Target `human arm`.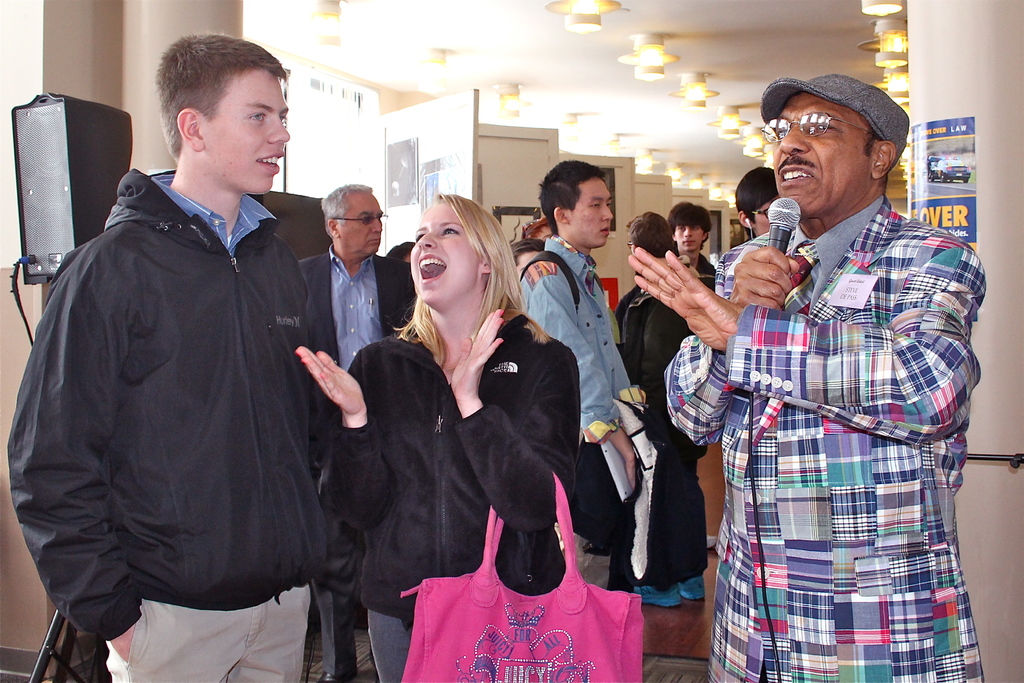
Target region: Rect(299, 341, 401, 532).
